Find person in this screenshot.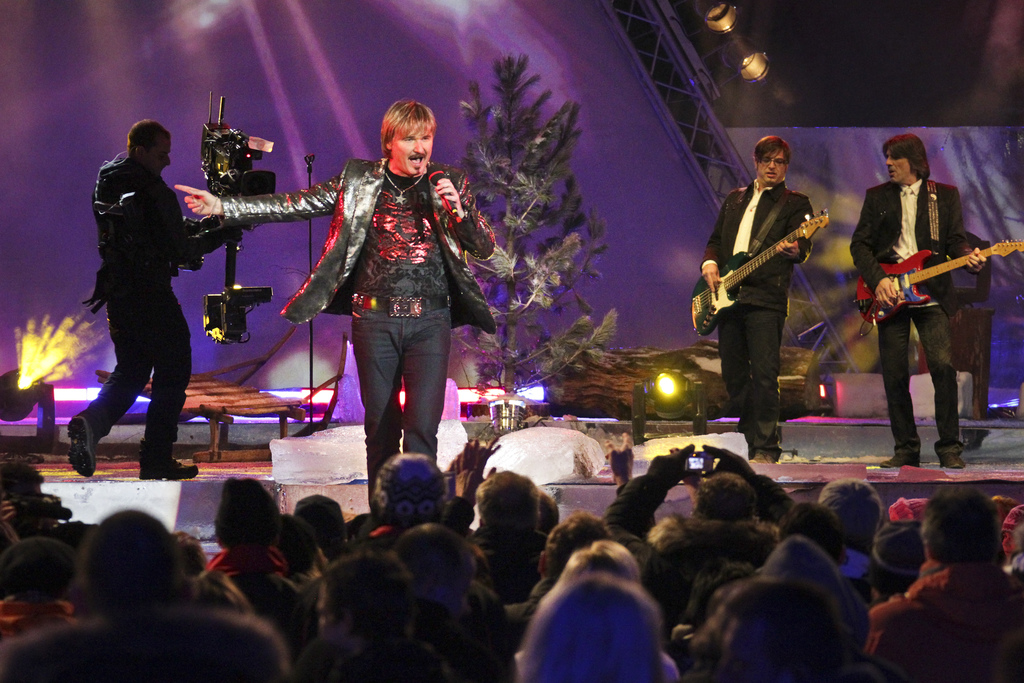
The bounding box for person is 698, 138, 810, 465.
